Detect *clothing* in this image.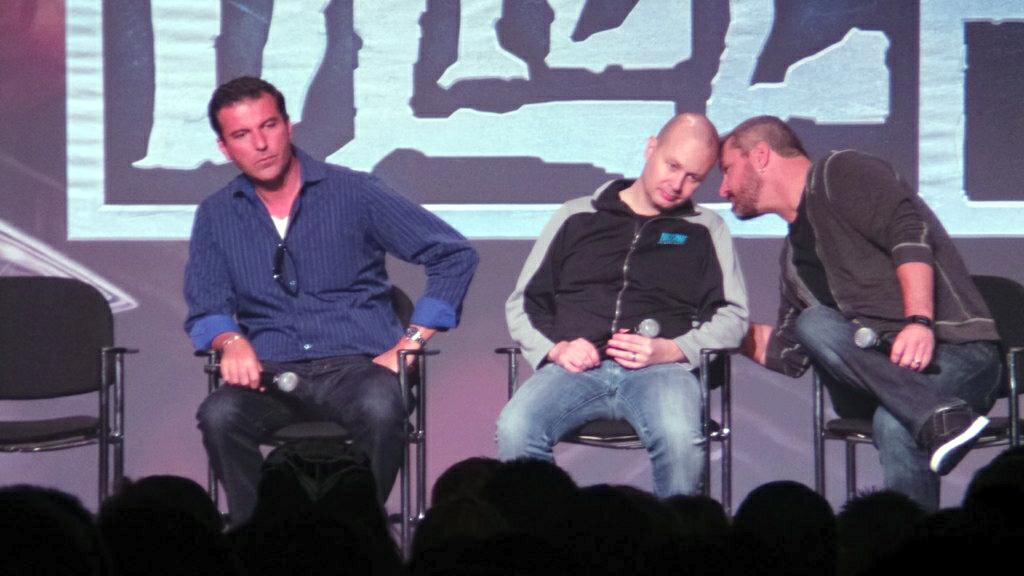
Detection: <region>763, 146, 1023, 521</region>.
